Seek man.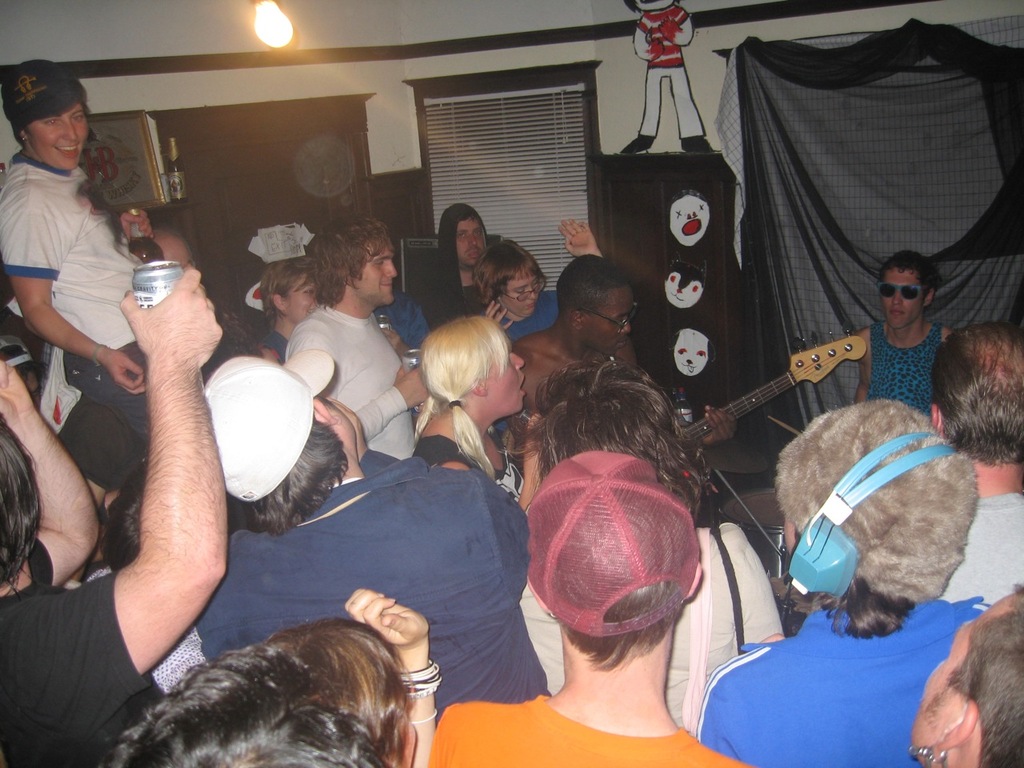
BBox(150, 222, 200, 274).
